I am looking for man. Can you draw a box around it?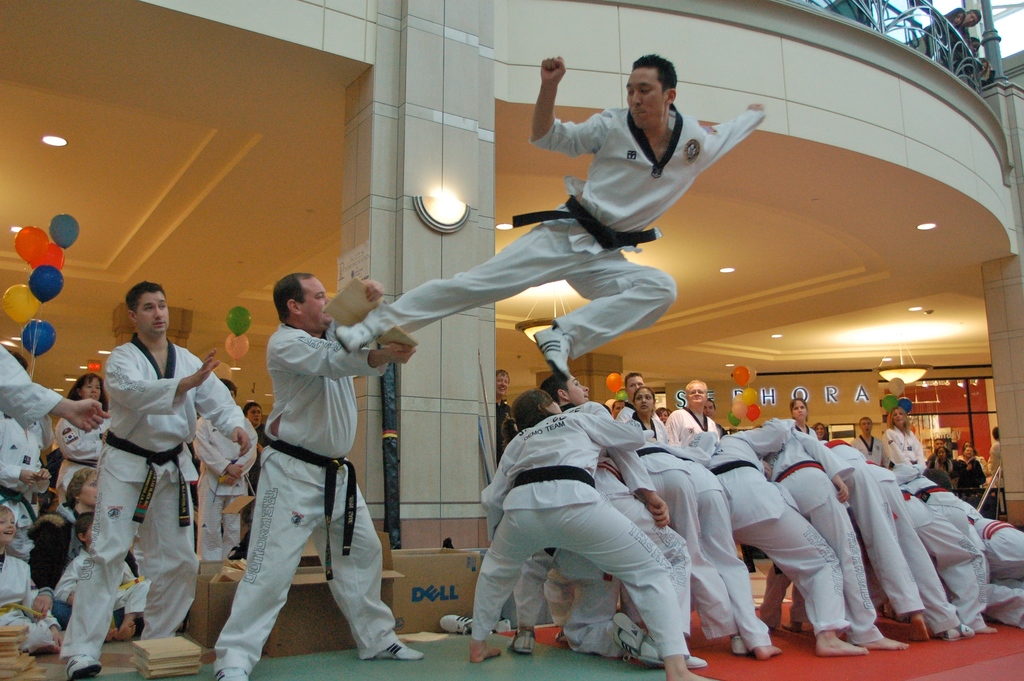
Sure, the bounding box is [60, 273, 253, 679].
